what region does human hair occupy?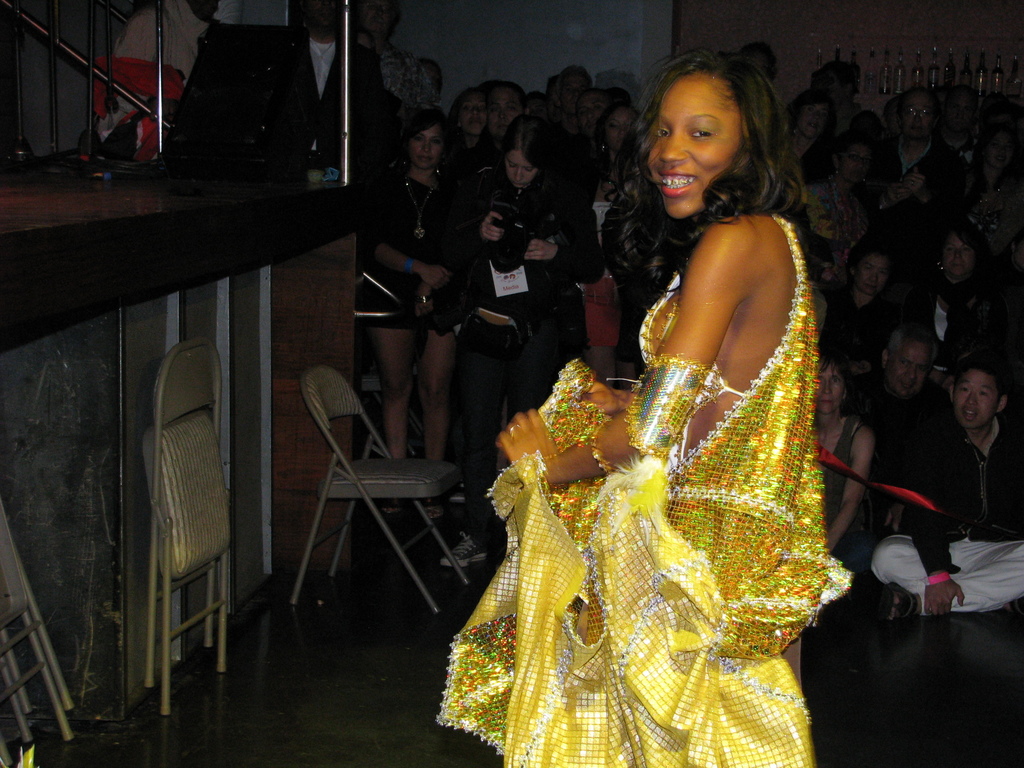
locate(954, 355, 1011, 410).
